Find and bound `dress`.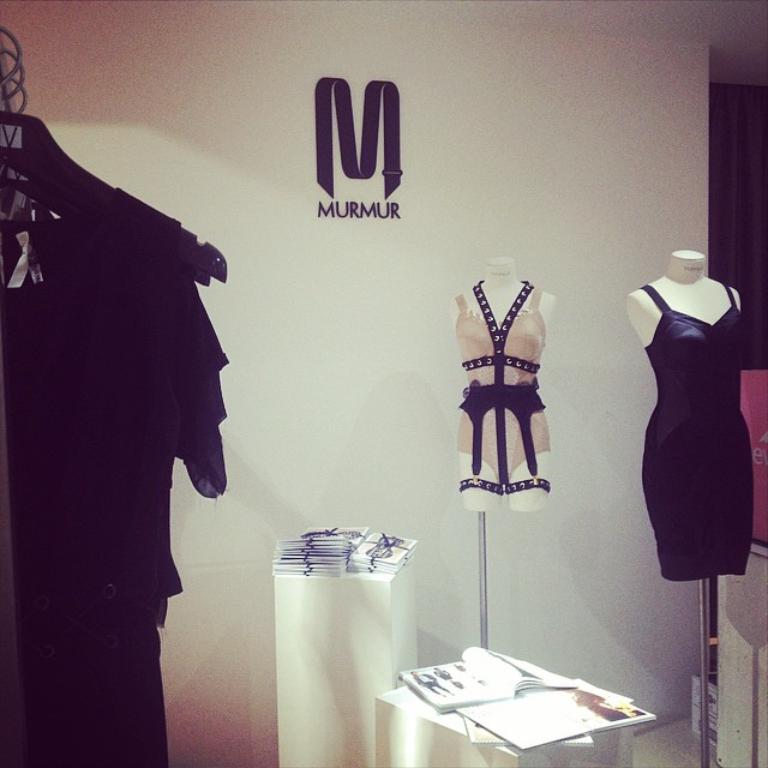
Bound: bbox(454, 272, 556, 482).
